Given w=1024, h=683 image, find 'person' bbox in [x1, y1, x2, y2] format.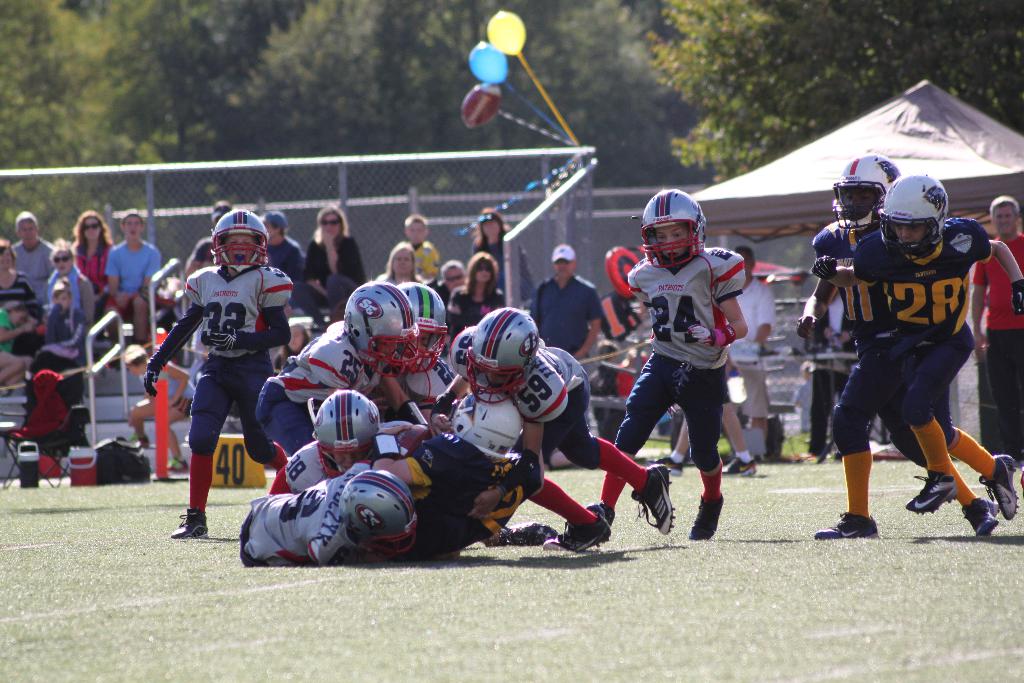
[264, 209, 309, 285].
